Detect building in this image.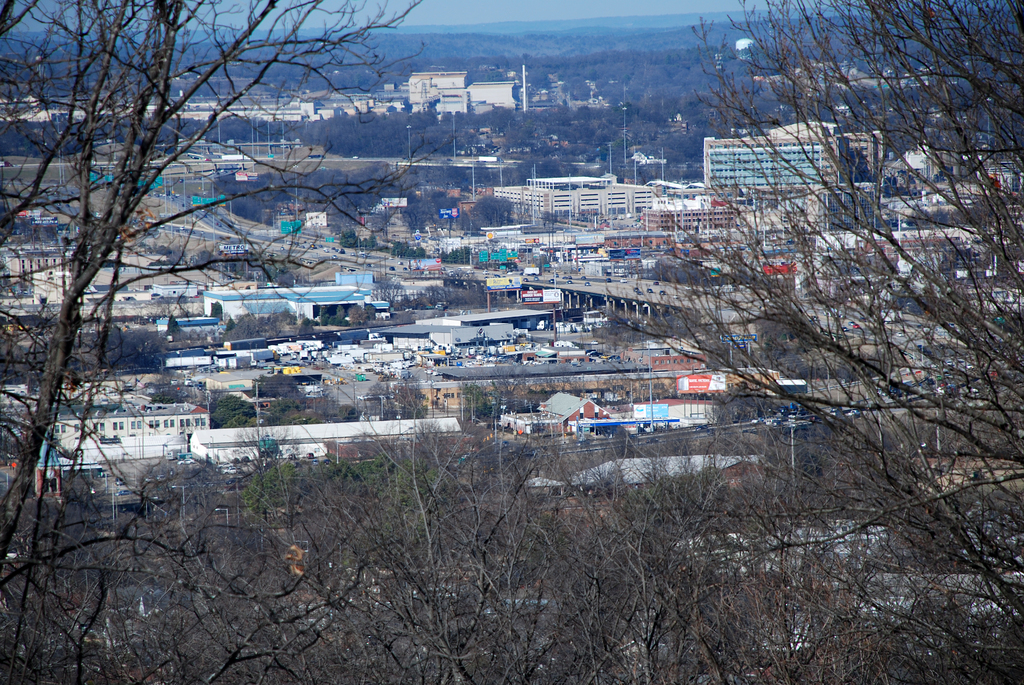
Detection: bbox(540, 393, 607, 421).
